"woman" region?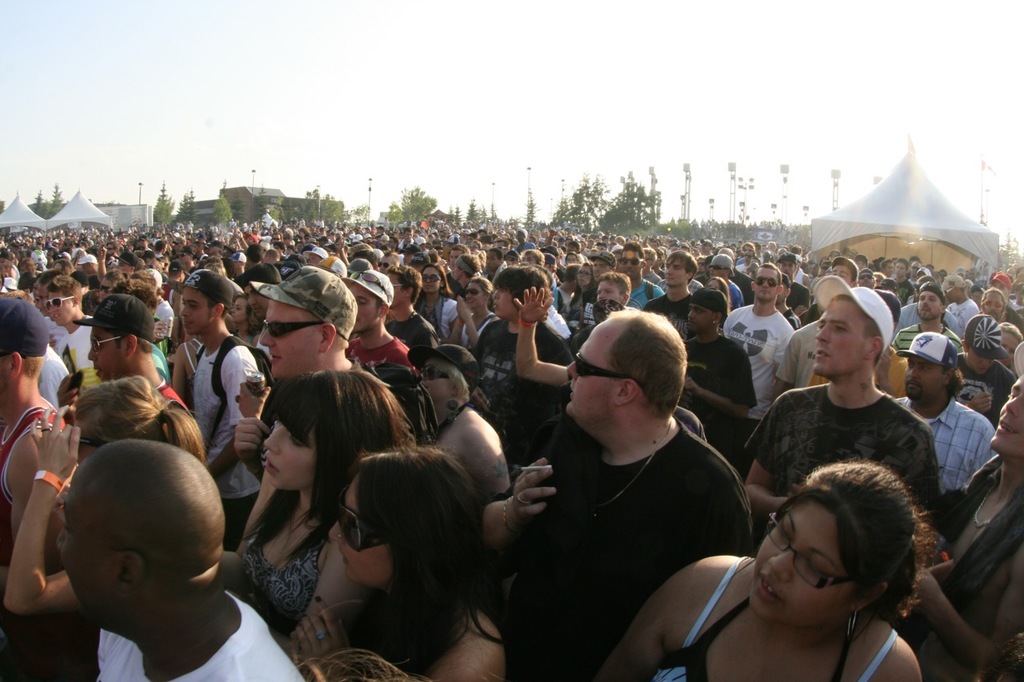
(0,375,230,633)
